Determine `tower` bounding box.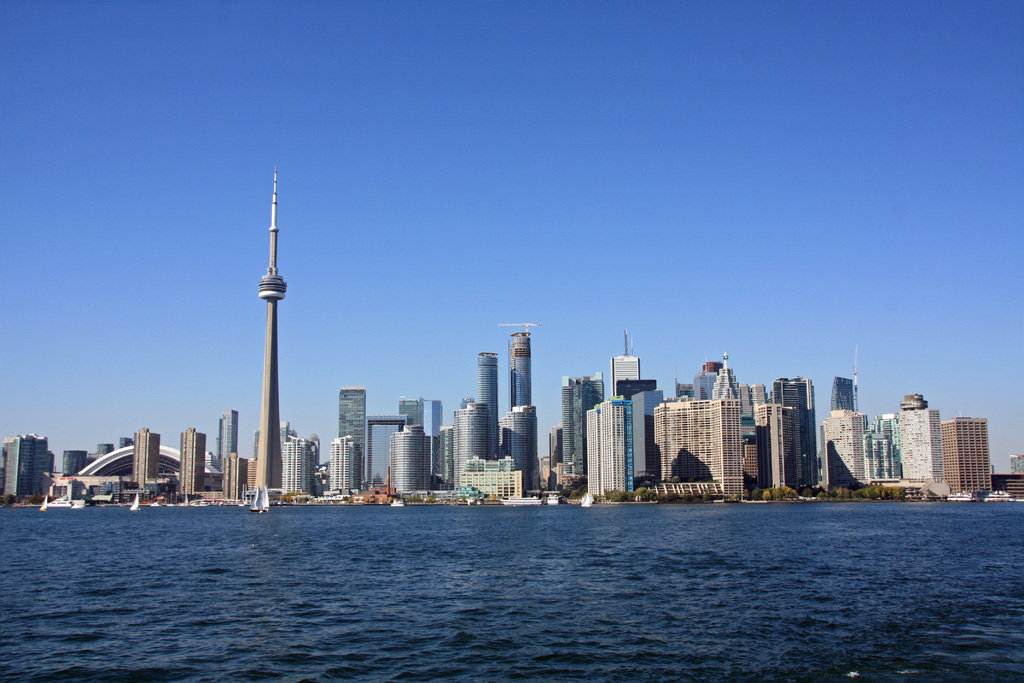
Determined: region(184, 429, 202, 506).
